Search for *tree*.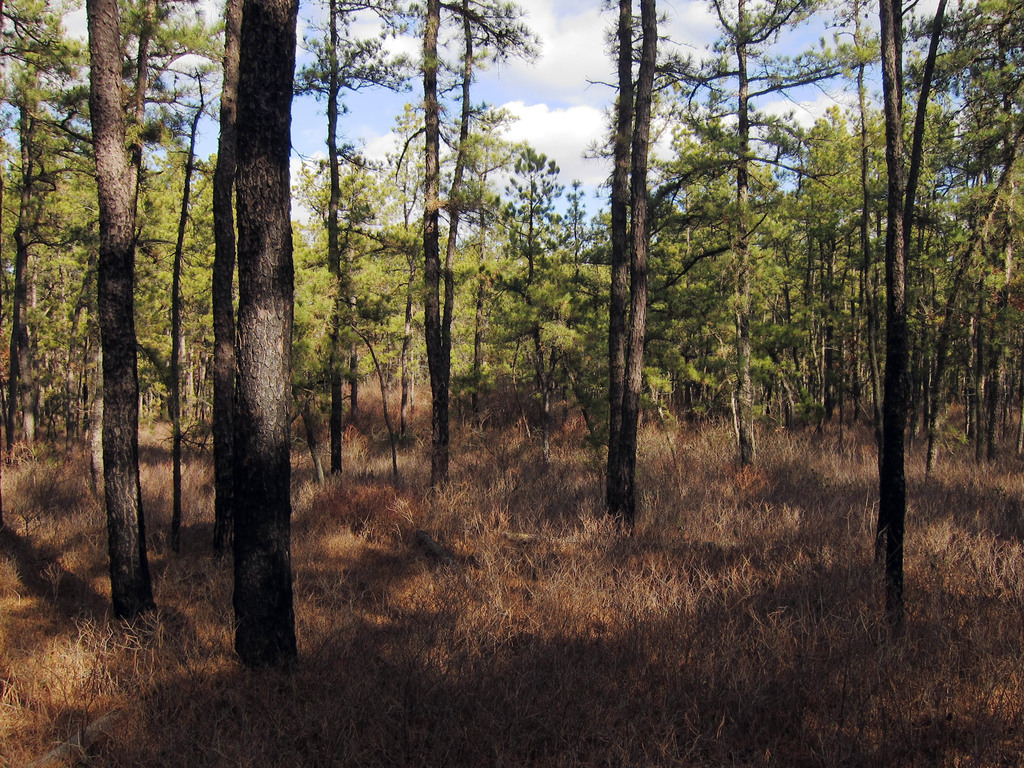
Found at (88, 0, 223, 605).
